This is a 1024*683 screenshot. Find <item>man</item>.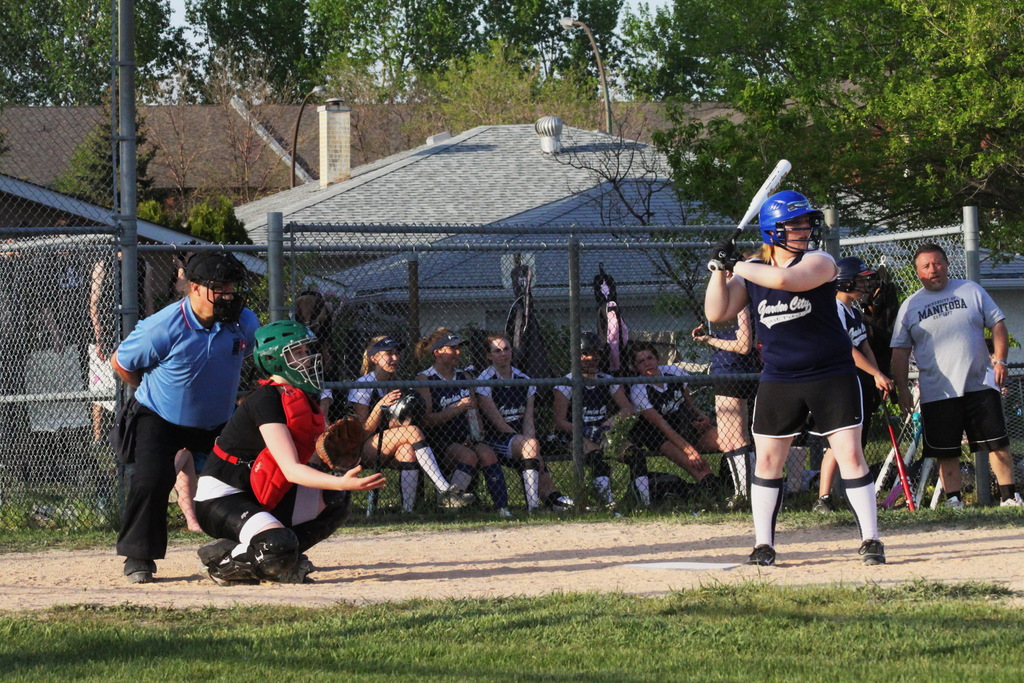
Bounding box: bbox(717, 149, 902, 568).
